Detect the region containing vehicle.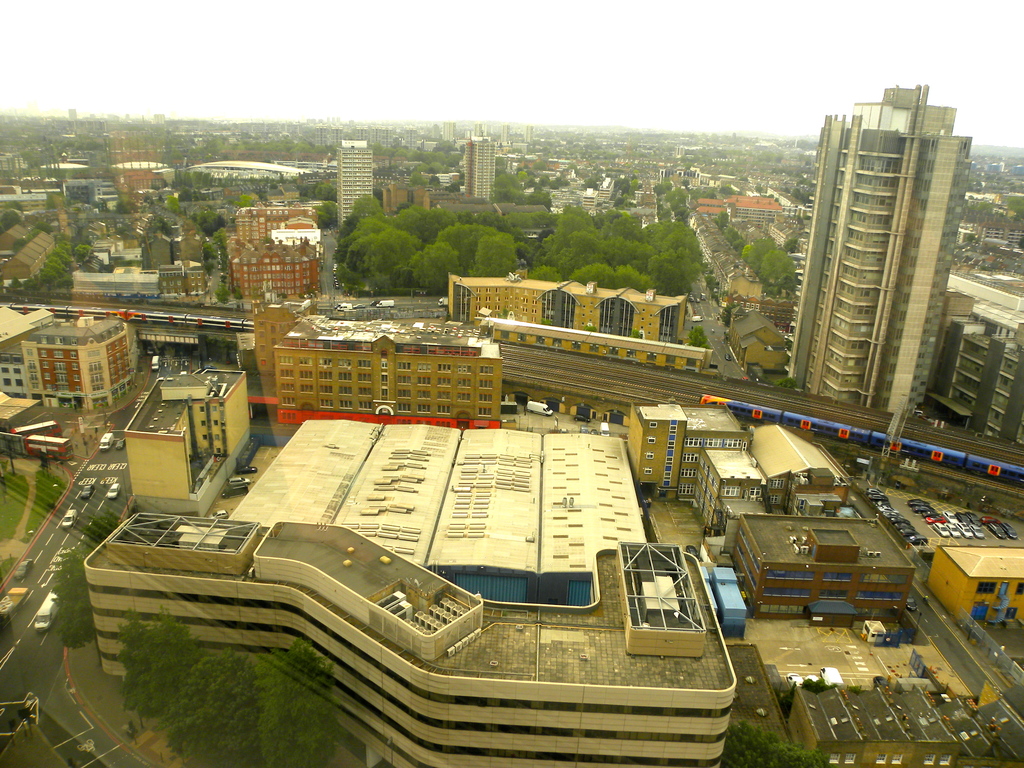
<region>970, 511, 983, 525</region>.
